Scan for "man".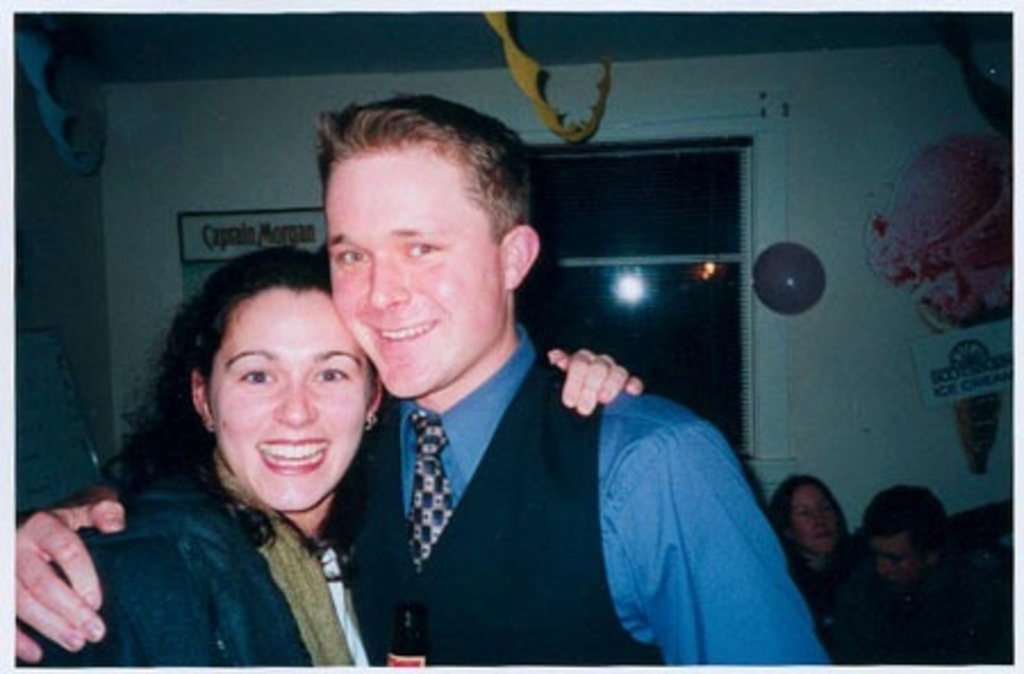
Scan result: [x1=11, y1=91, x2=826, y2=669].
